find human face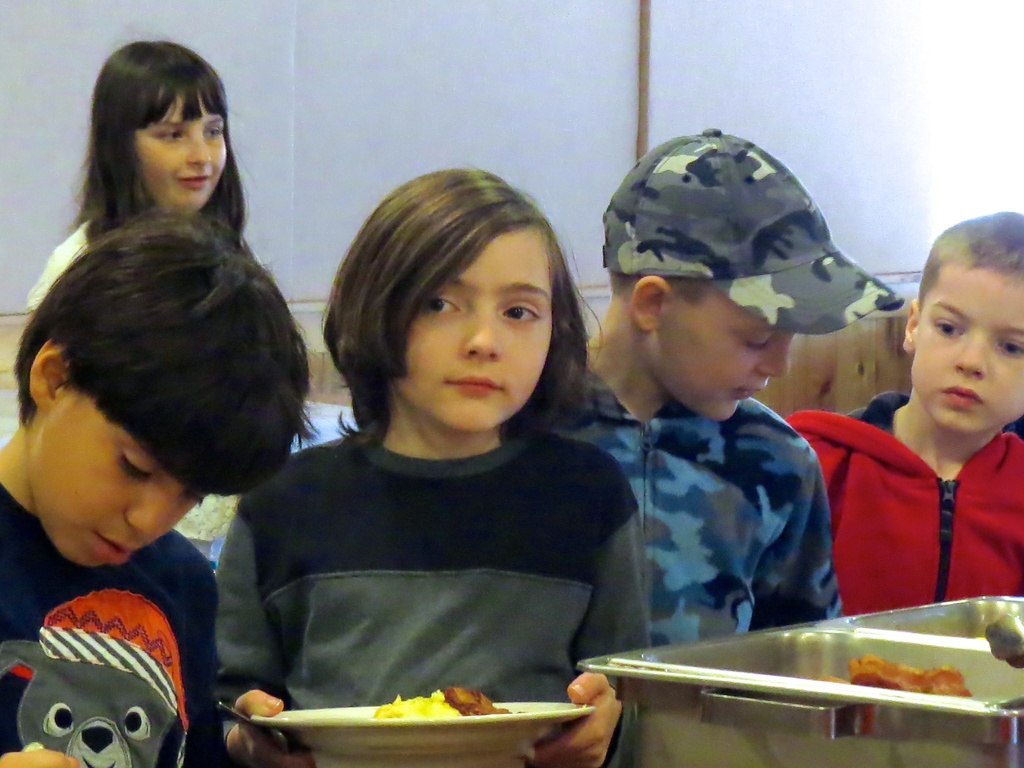
l=660, t=287, r=796, b=426
